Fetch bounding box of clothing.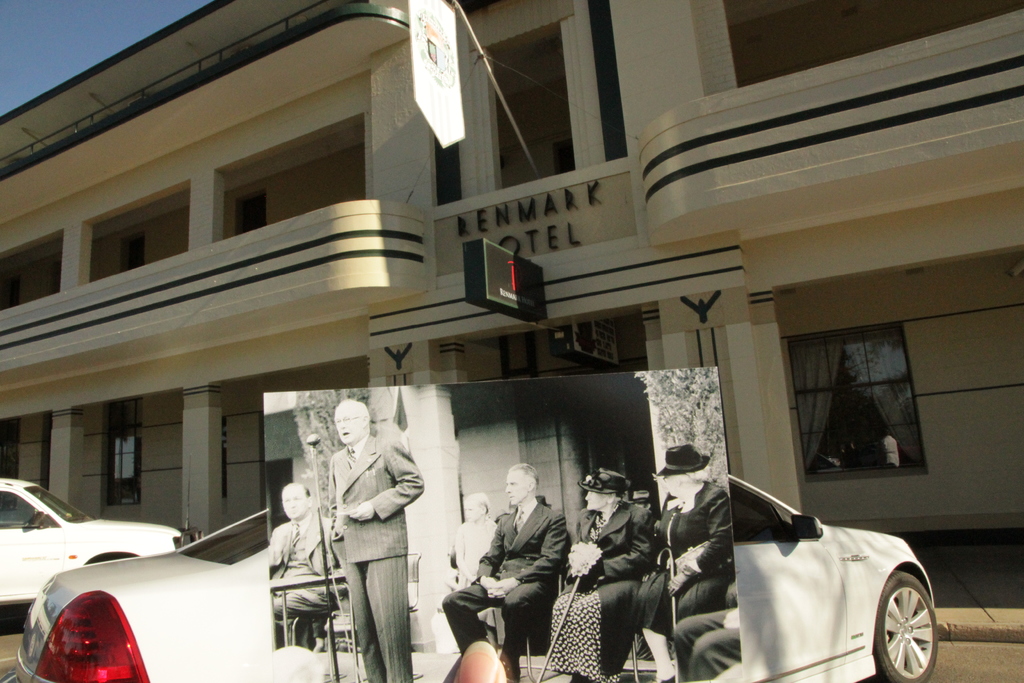
Bbox: box=[271, 589, 334, 639].
